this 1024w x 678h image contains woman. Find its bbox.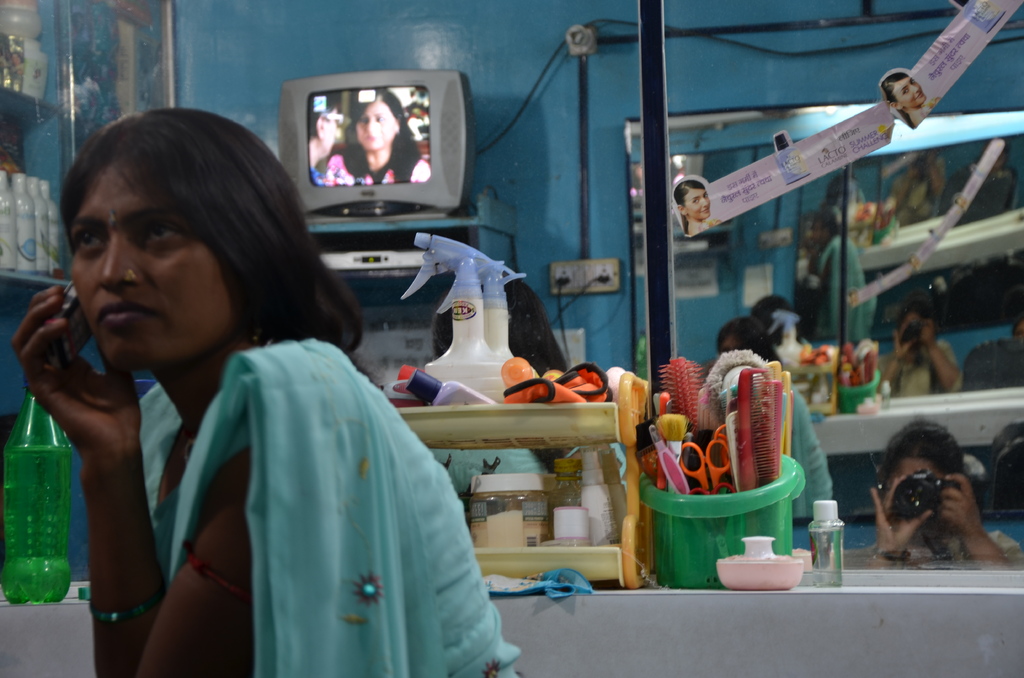
<region>314, 78, 442, 187</region>.
